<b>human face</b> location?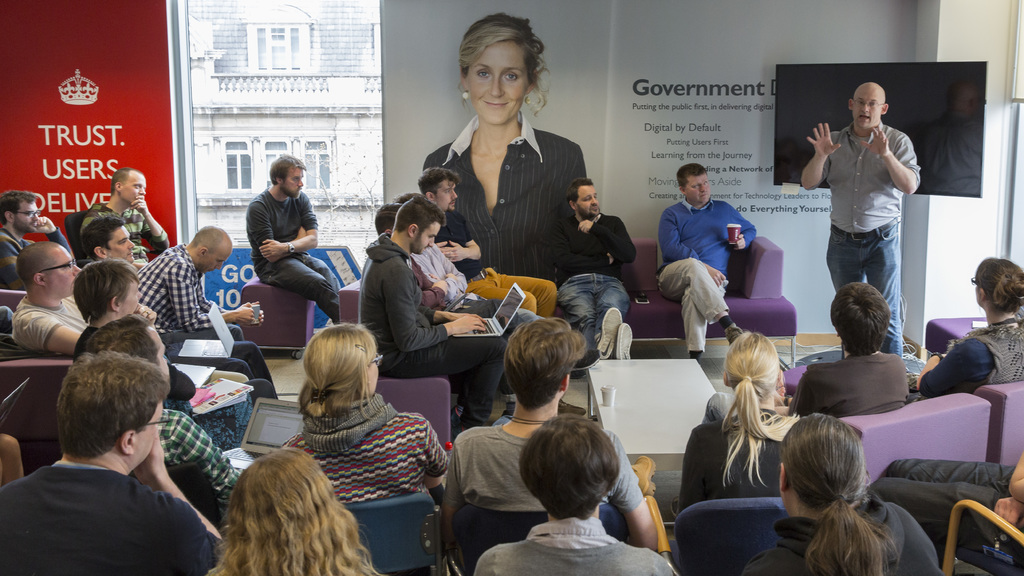
locate(412, 220, 440, 249)
